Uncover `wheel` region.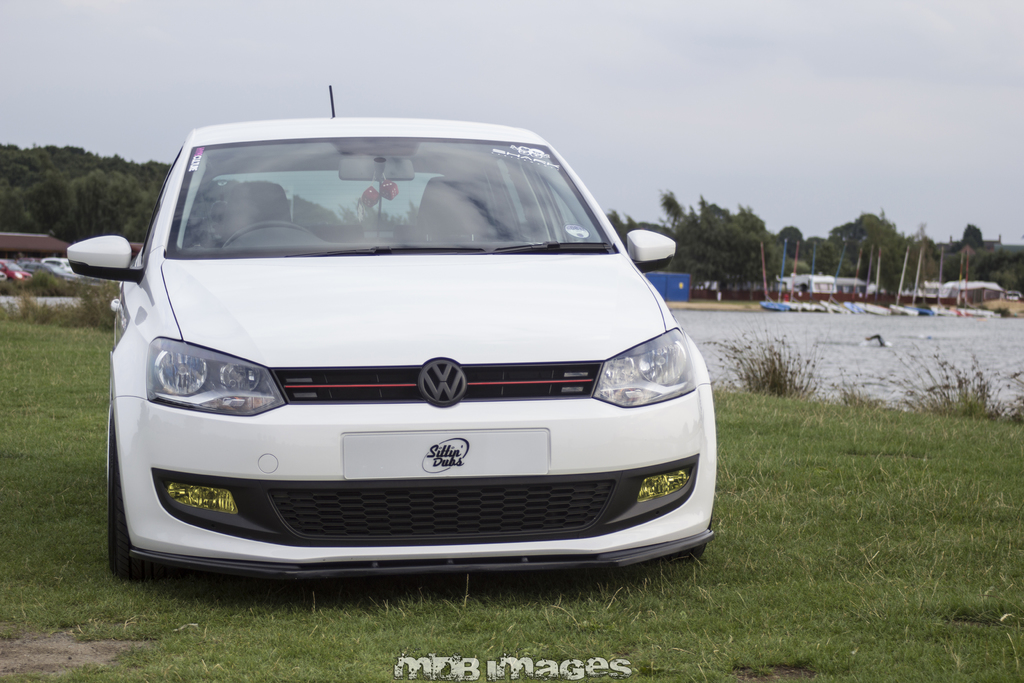
Uncovered: 222/218/311/248.
